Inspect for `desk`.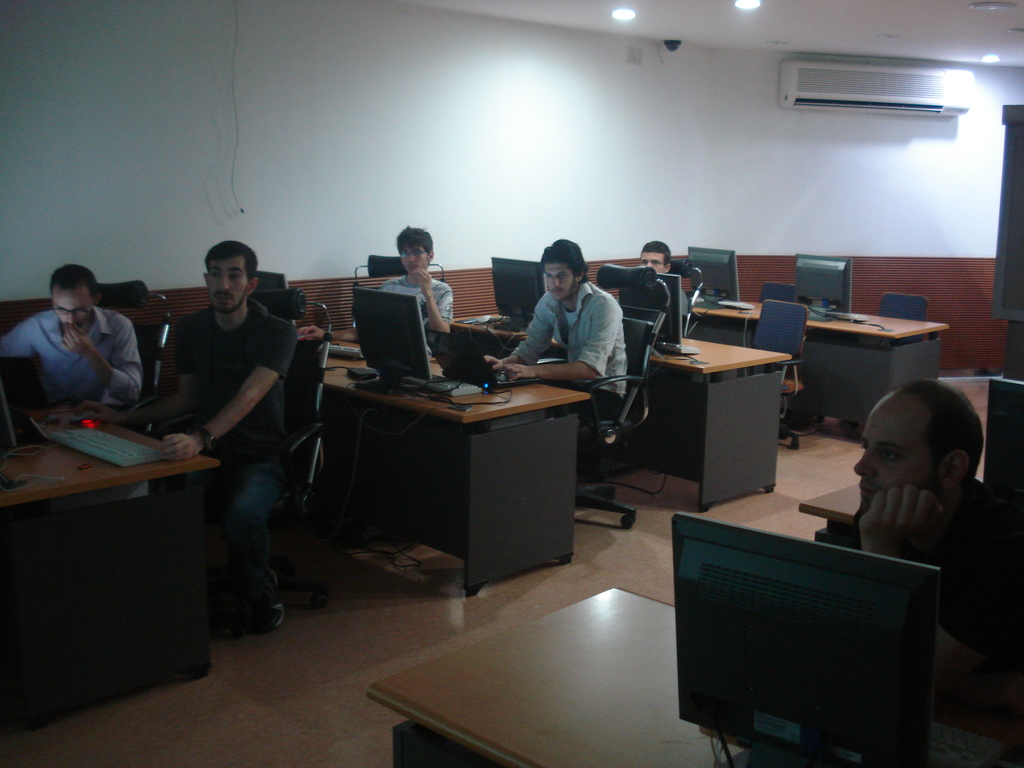
Inspection: (801, 480, 861, 550).
